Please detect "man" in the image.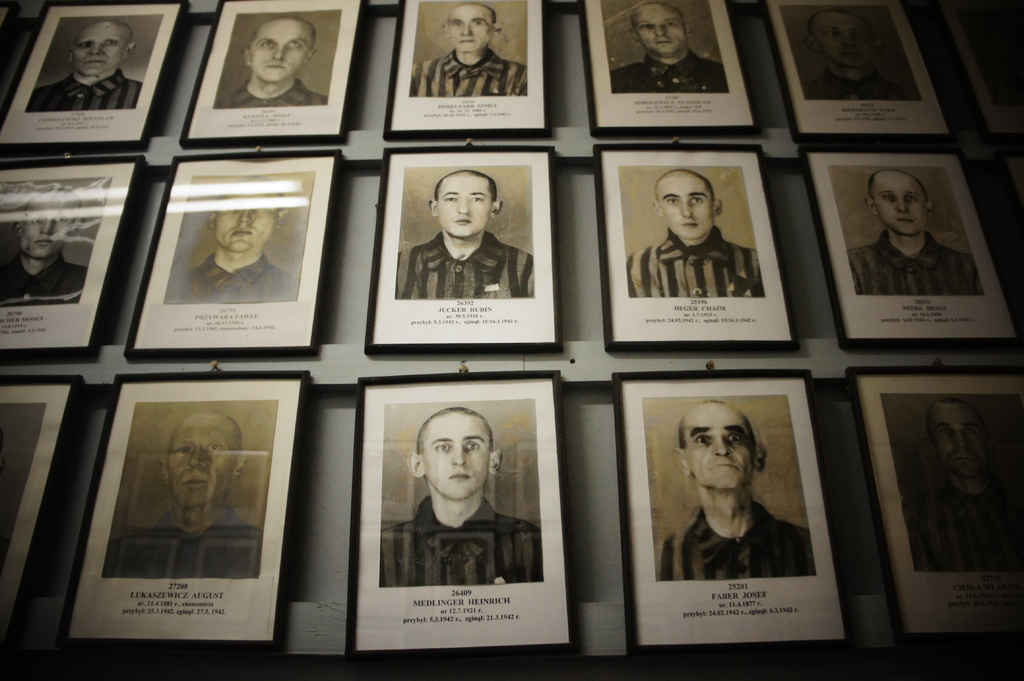
{"x1": 166, "y1": 209, "x2": 305, "y2": 305}.
